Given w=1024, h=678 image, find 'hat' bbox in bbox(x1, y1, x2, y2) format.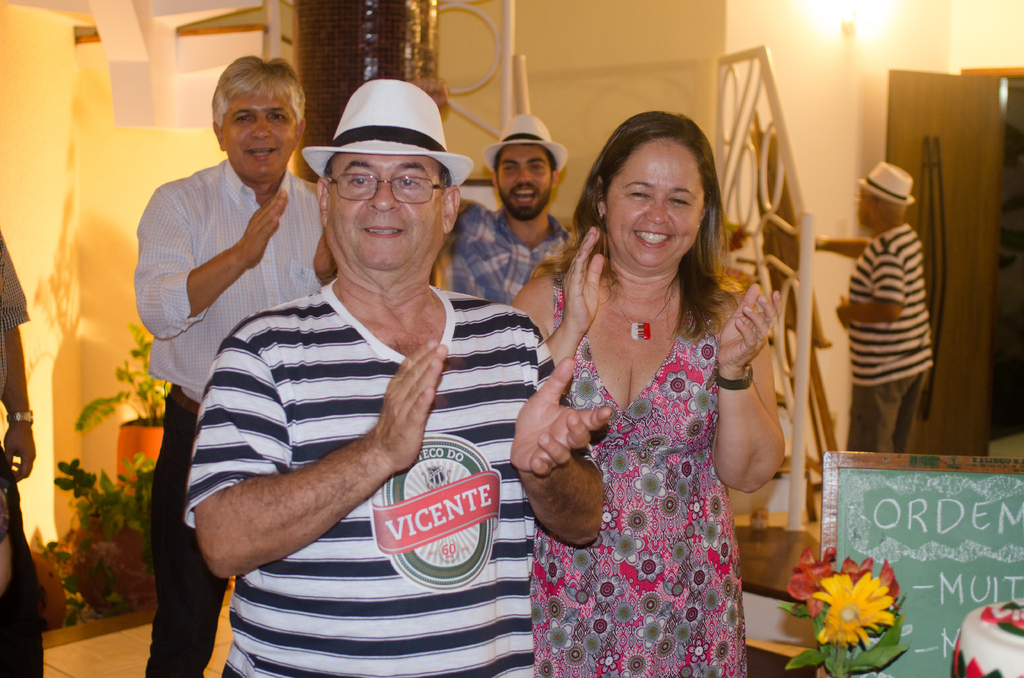
bbox(855, 159, 917, 205).
